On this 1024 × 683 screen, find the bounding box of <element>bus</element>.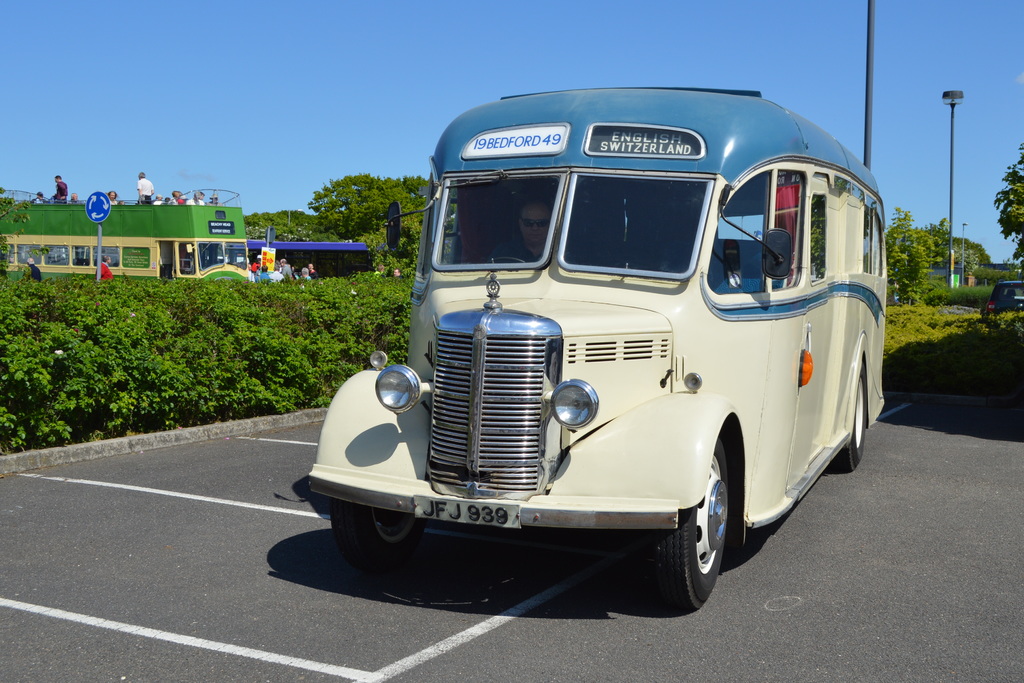
Bounding box: pyautogui.locateOnScreen(301, 89, 886, 609).
